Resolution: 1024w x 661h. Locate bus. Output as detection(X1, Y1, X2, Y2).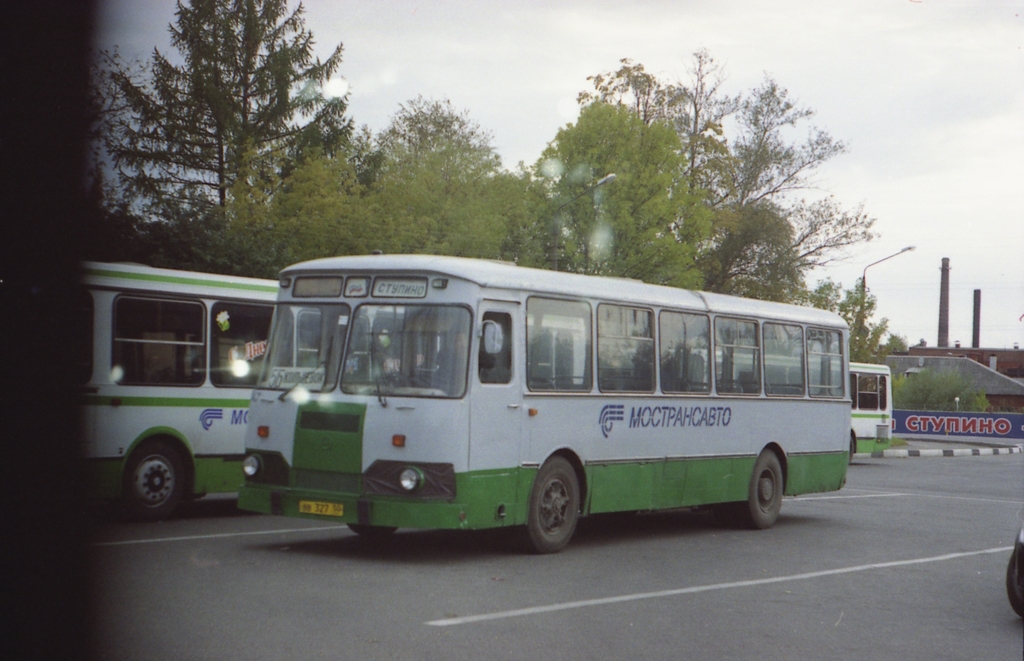
detection(620, 349, 895, 463).
